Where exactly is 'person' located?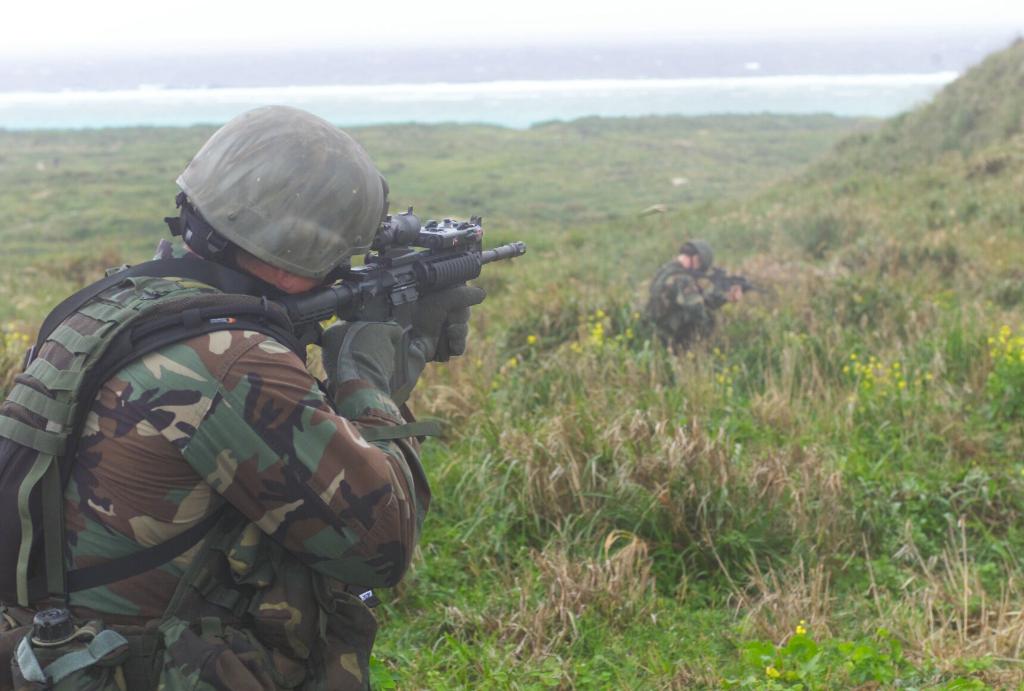
Its bounding box is select_region(0, 101, 449, 690).
